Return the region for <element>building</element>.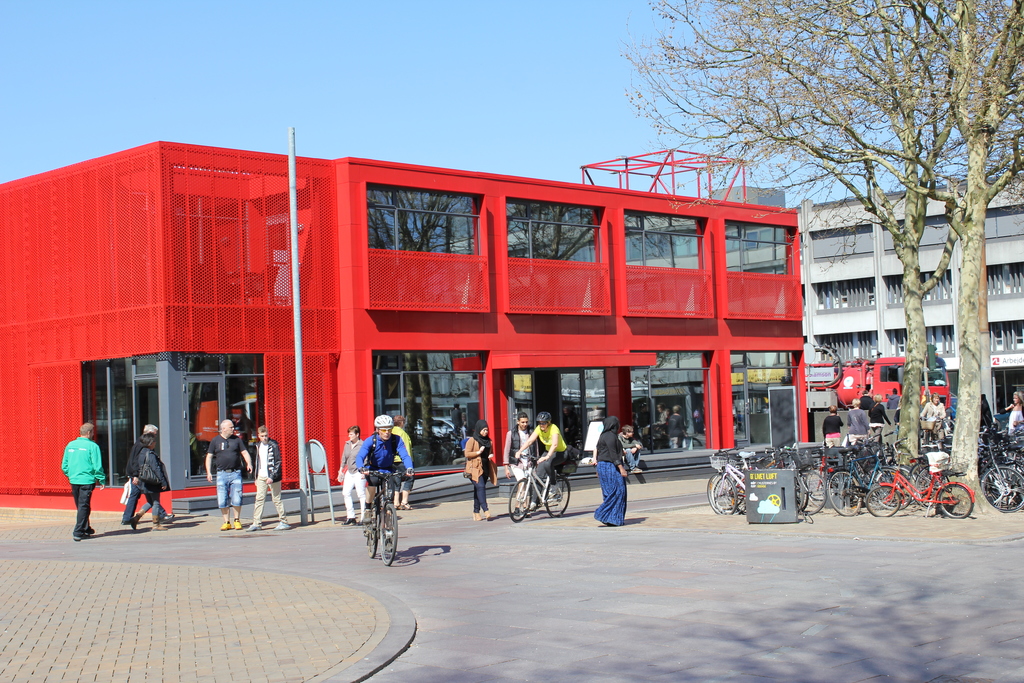
[x1=0, y1=145, x2=810, y2=516].
